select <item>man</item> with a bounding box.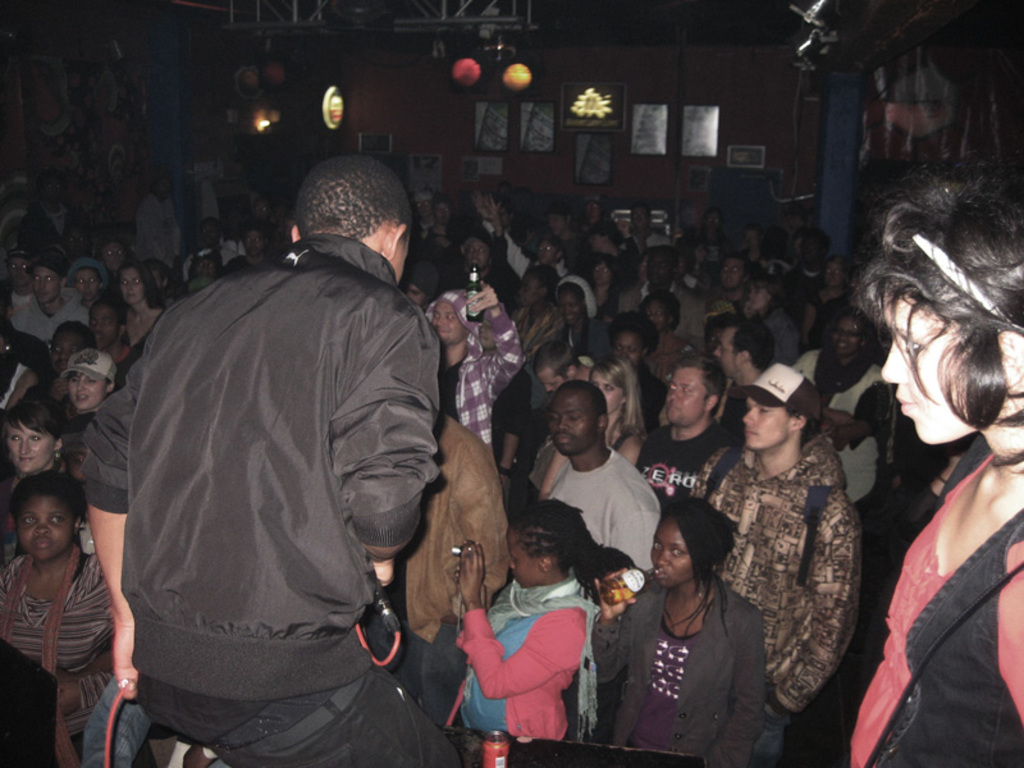
(102,137,483,767).
